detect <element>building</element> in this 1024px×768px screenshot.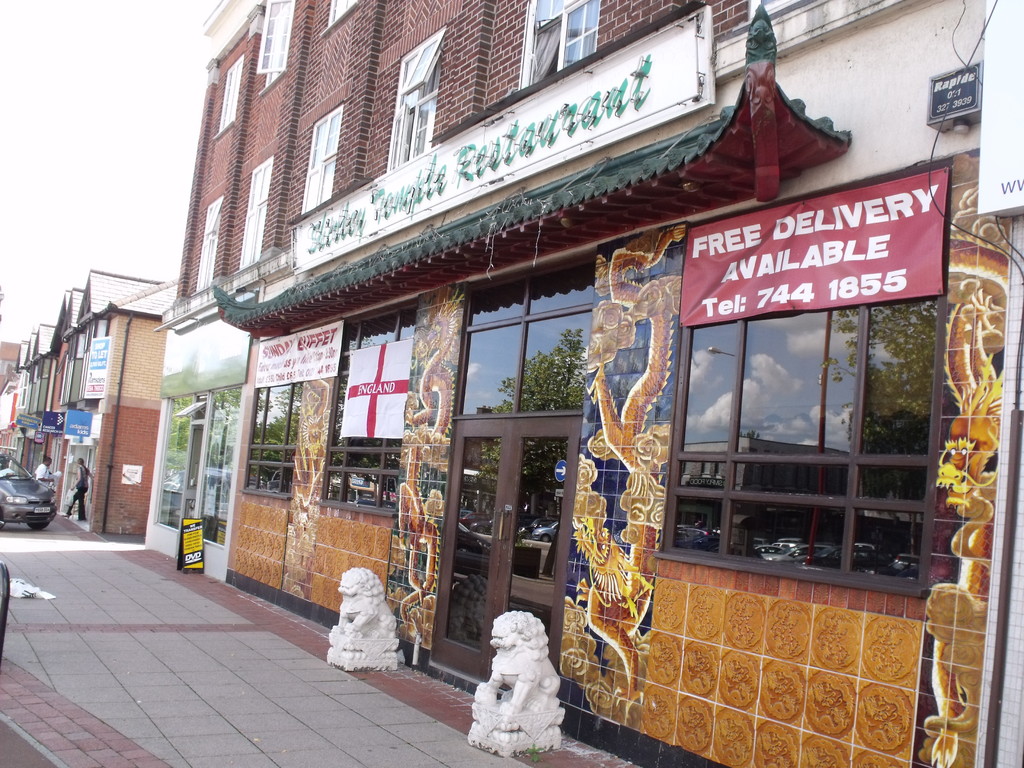
Detection: Rect(16, 270, 180, 534).
